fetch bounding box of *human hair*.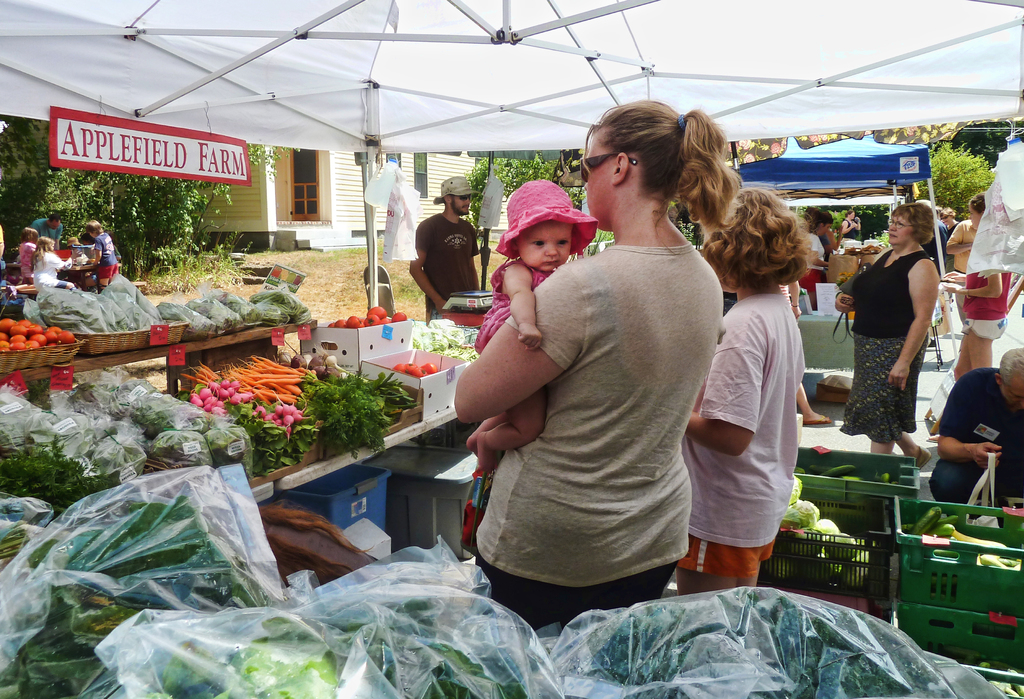
Bbox: locate(936, 208, 957, 222).
